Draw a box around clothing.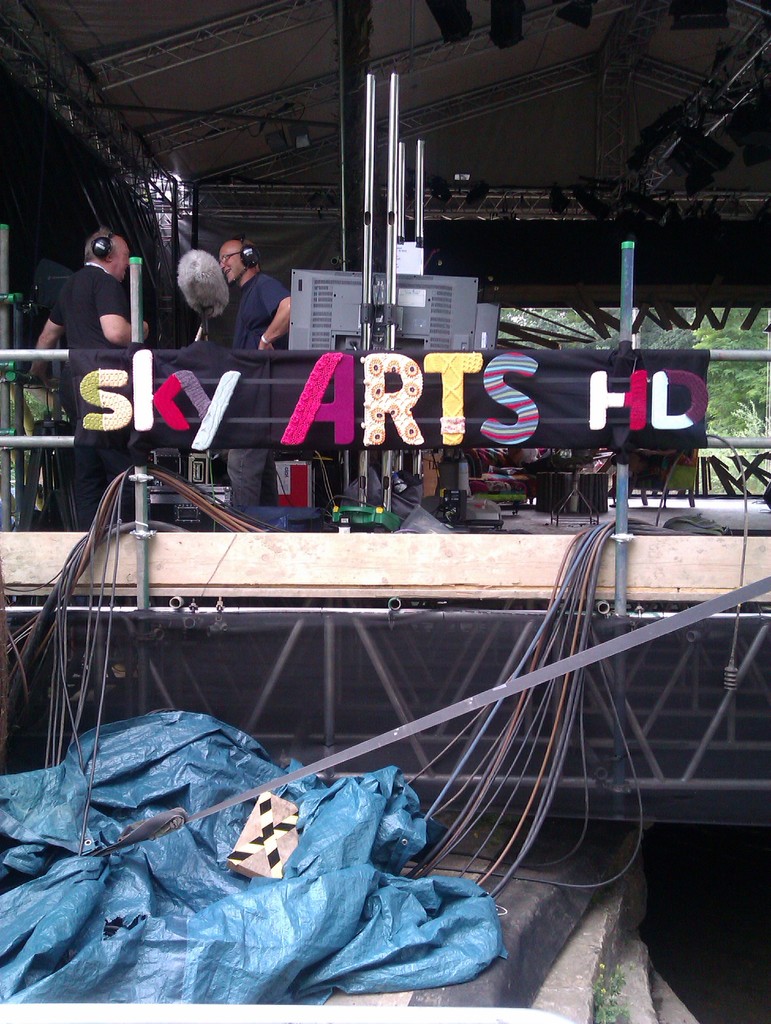
x1=51, y1=265, x2=135, y2=532.
